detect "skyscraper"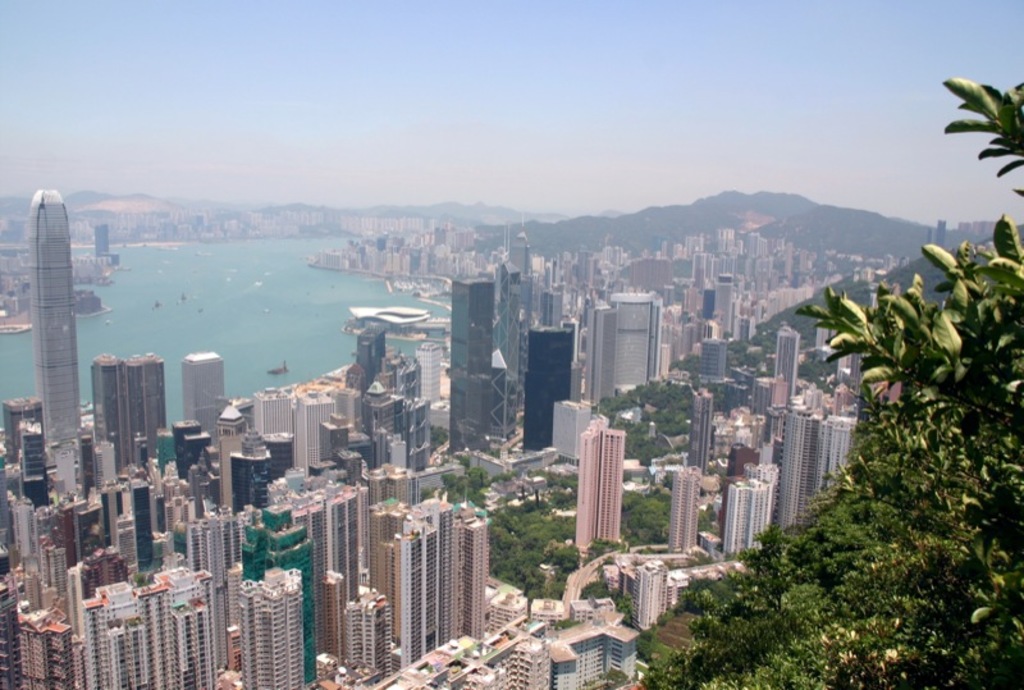
<box>581,292,667,399</box>
